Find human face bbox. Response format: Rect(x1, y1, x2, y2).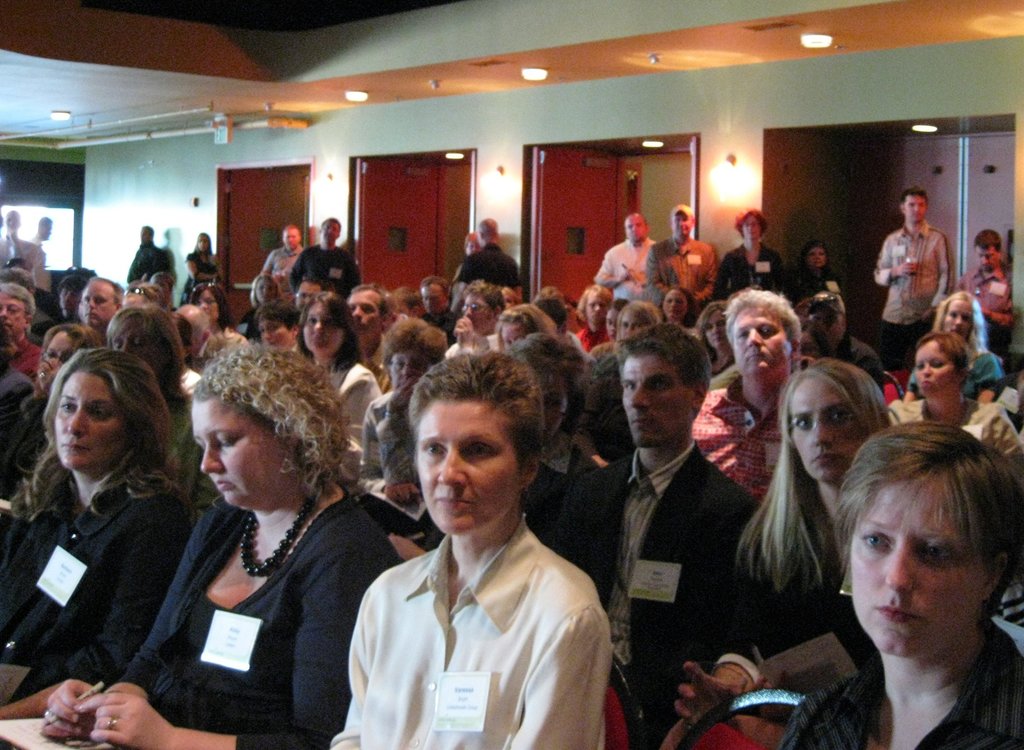
Rect(733, 307, 791, 377).
